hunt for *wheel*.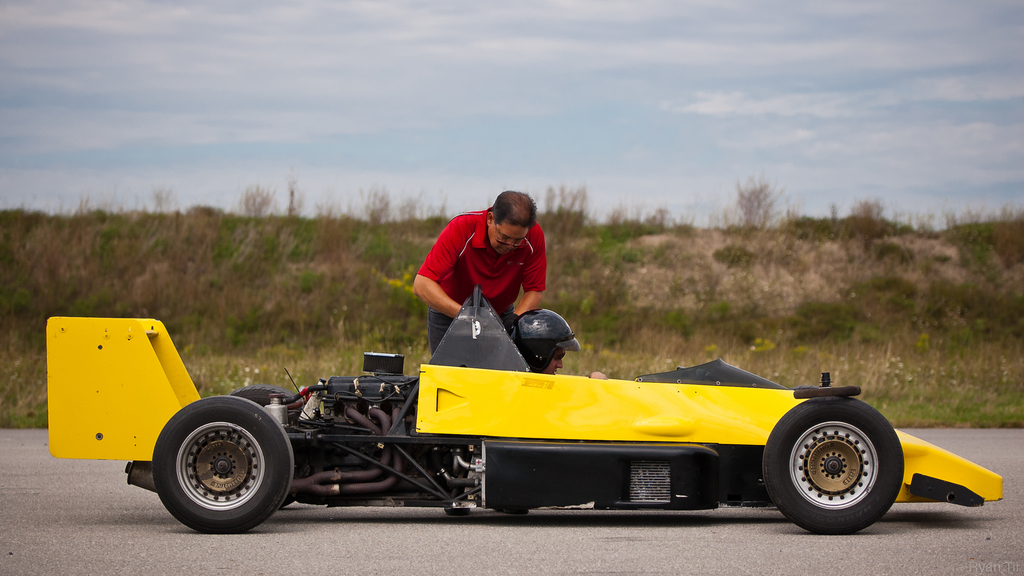
Hunted down at (154, 395, 291, 535).
